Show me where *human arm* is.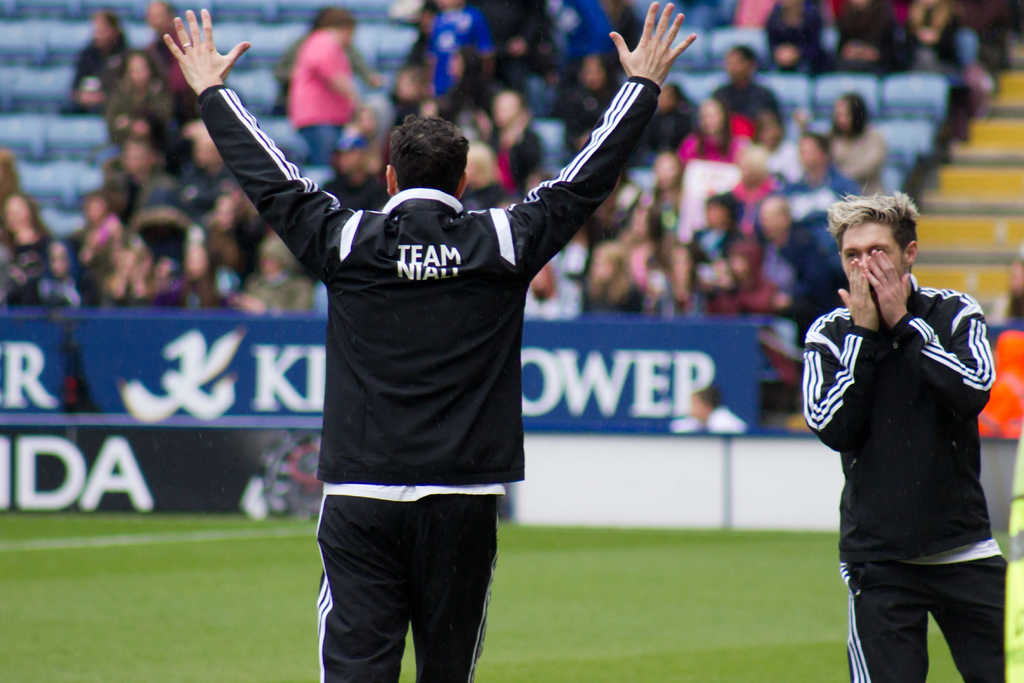
*human arm* is at select_region(180, 65, 338, 275).
